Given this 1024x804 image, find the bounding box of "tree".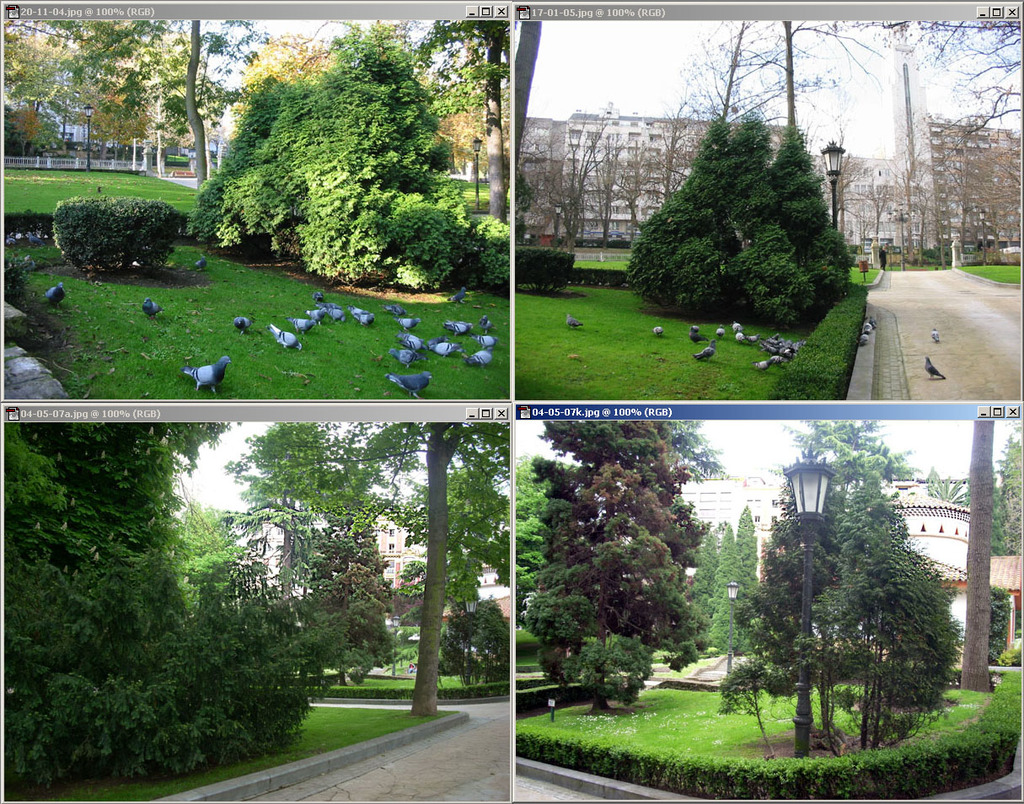
pyautogui.locateOnScreen(427, 601, 501, 705).
